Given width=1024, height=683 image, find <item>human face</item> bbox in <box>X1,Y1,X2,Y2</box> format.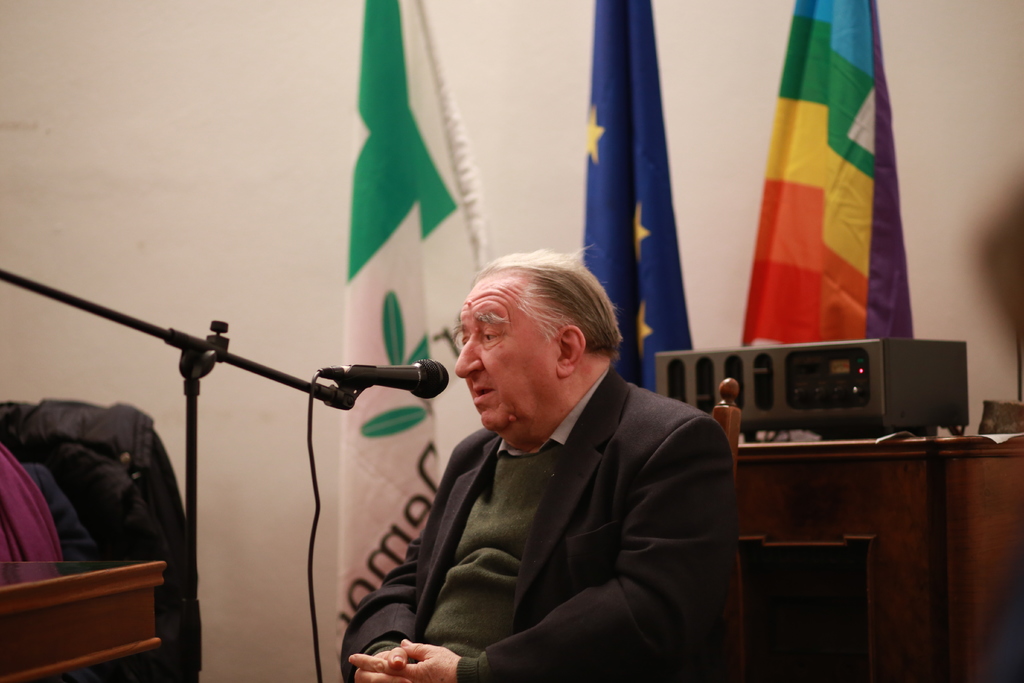
<box>450,288,572,434</box>.
